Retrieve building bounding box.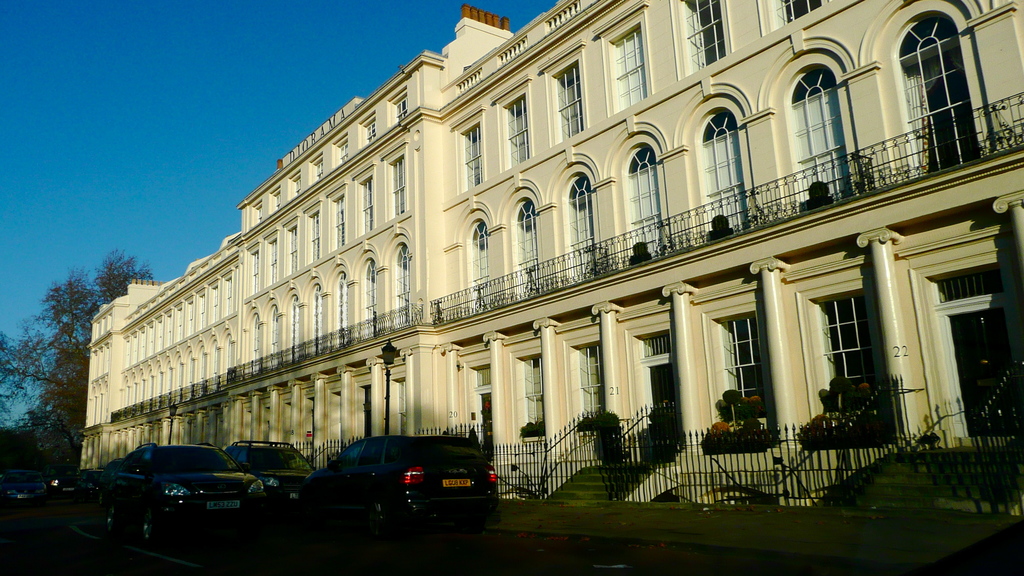
Bounding box: locate(79, 0, 1023, 522).
